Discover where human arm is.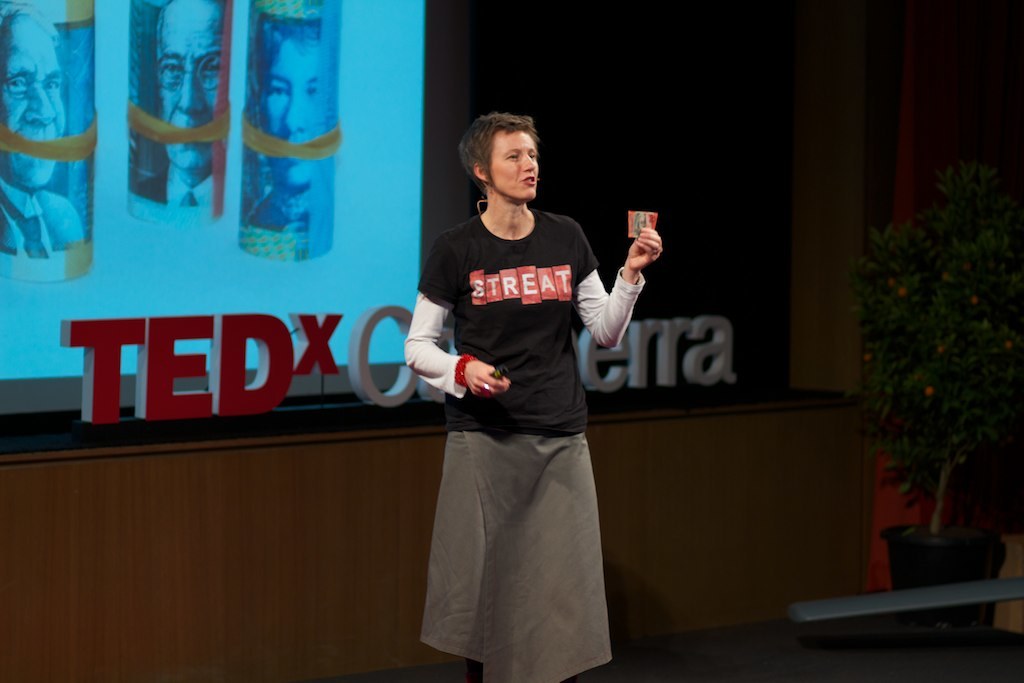
Discovered at left=399, top=223, right=517, bottom=403.
